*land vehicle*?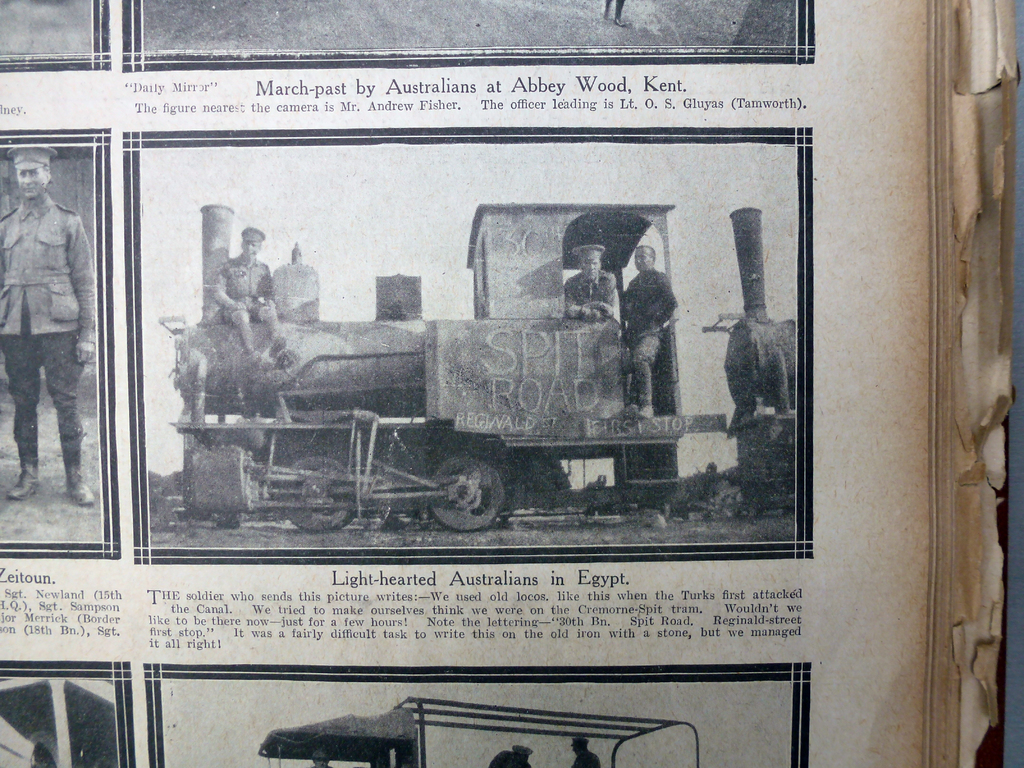
<region>0, 675, 123, 767</region>
